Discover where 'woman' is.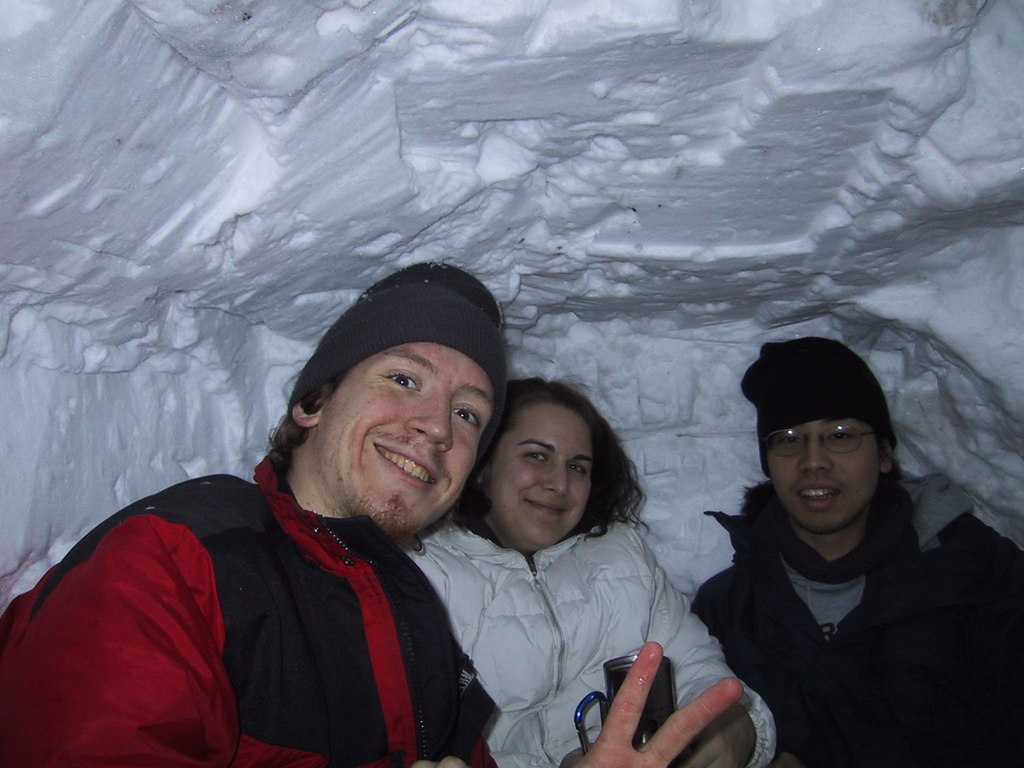
Discovered at [415, 356, 716, 766].
